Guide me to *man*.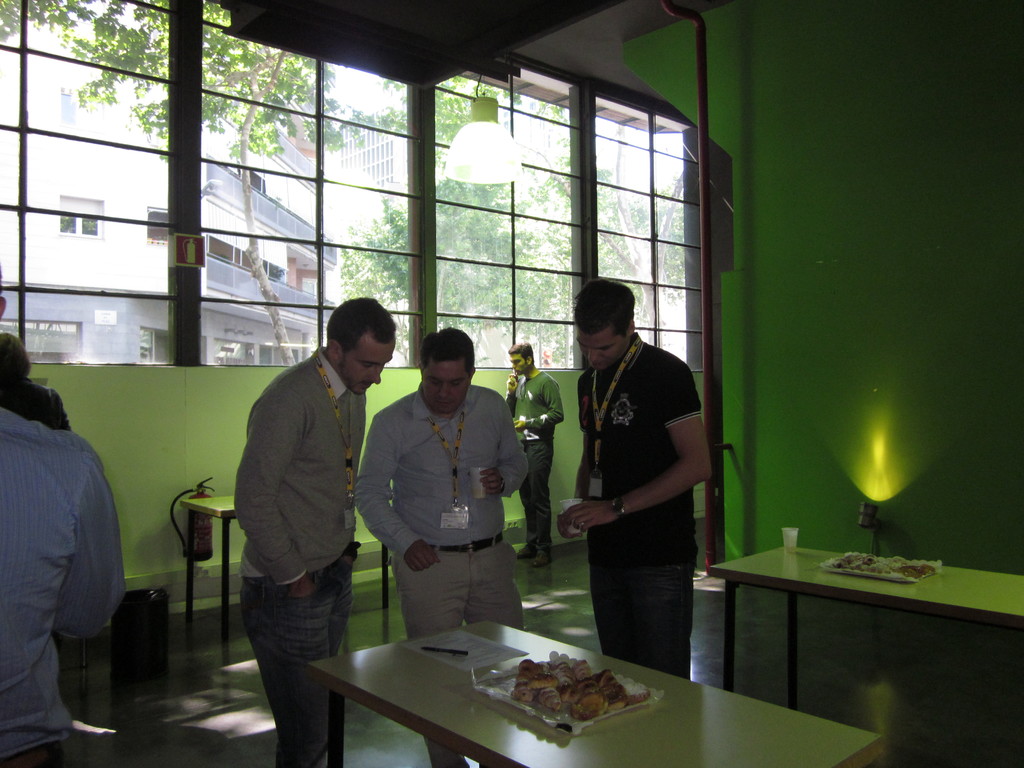
Guidance: locate(565, 276, 705, 682).
